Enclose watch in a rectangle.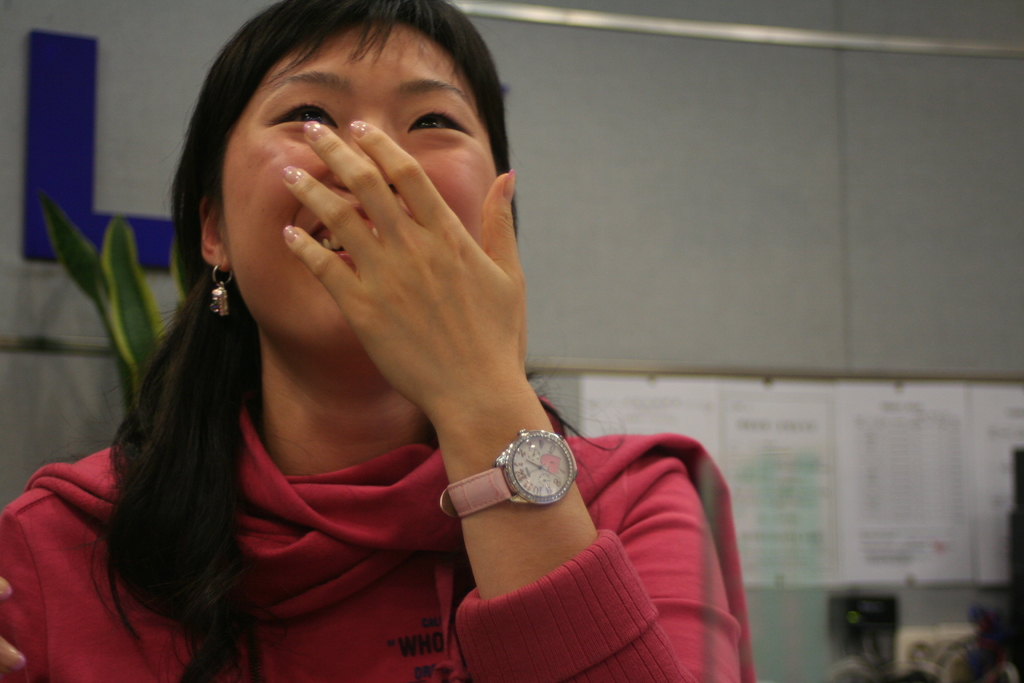
[left=439, top=431, right=575, bottom=520].
